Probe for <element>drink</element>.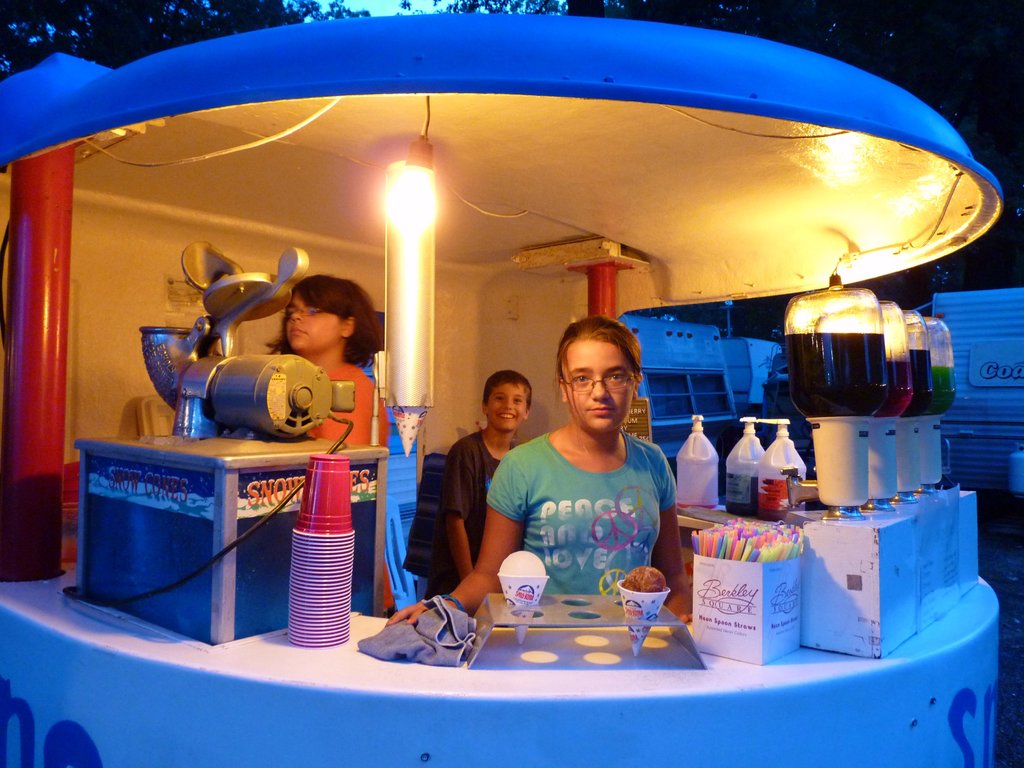
Probe result: BBox(881, 358, 917, 422).
